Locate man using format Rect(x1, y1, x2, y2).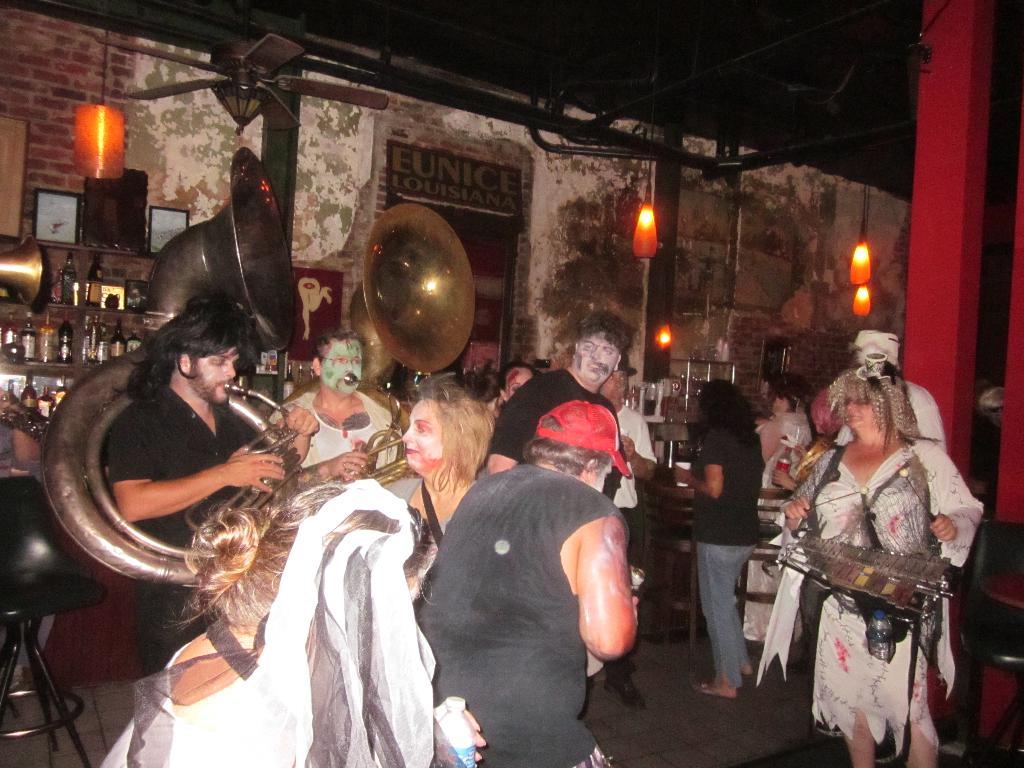
Rect(268, 323, 399, 485).
